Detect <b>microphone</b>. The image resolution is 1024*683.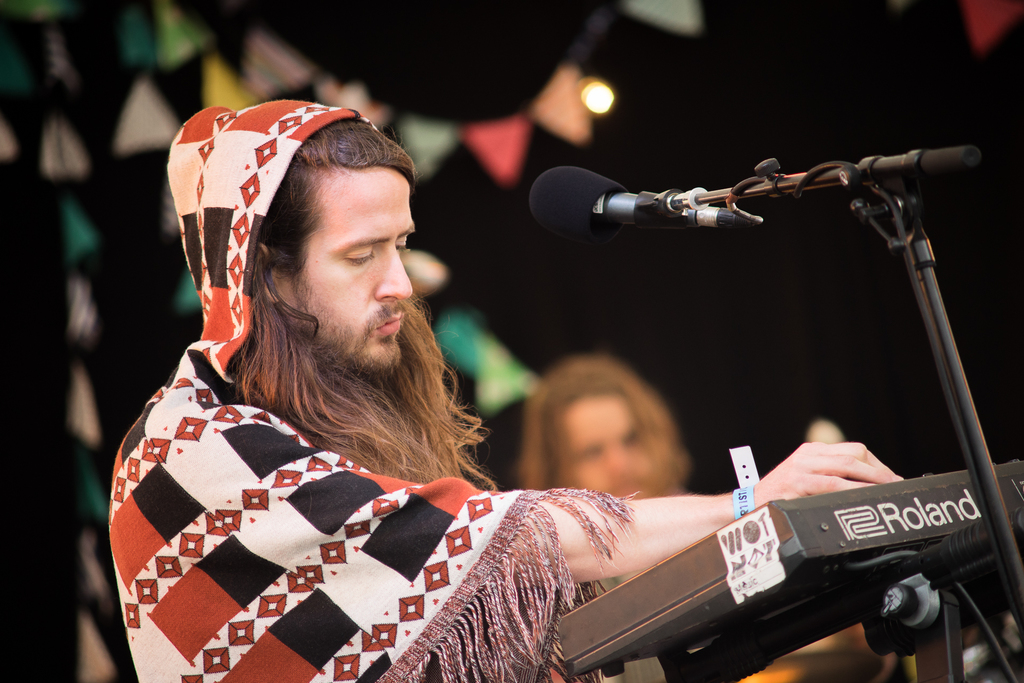
box(497, 146, 1015, 273).
